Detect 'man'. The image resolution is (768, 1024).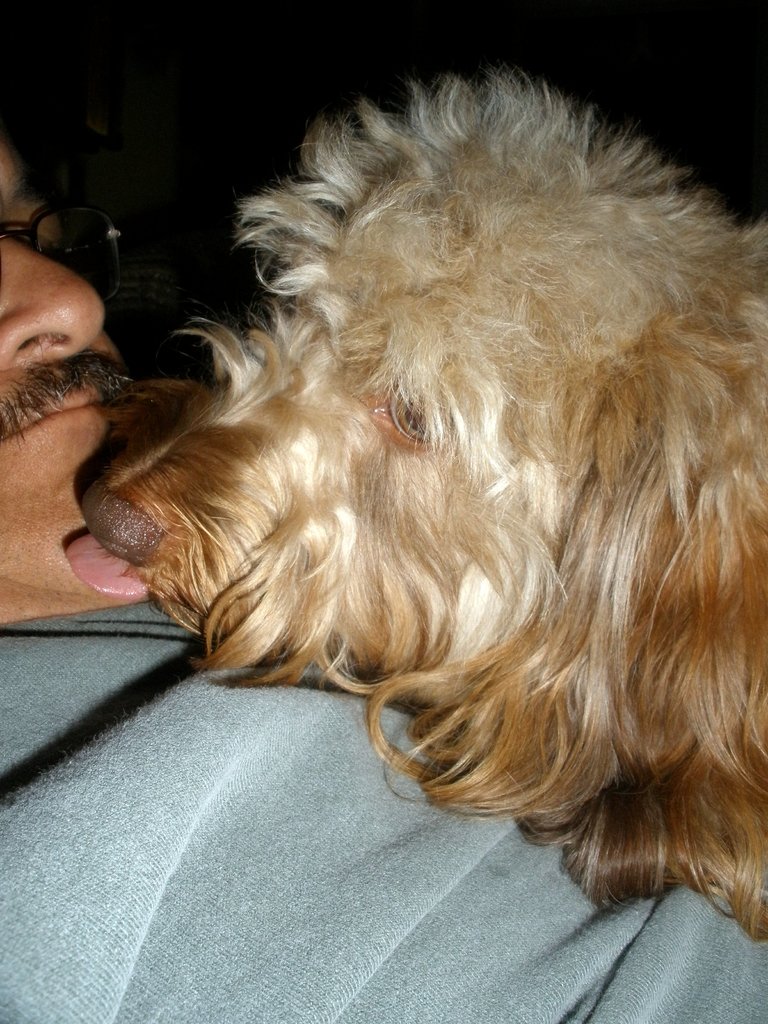
rect(0, 140, 767, 1023).
